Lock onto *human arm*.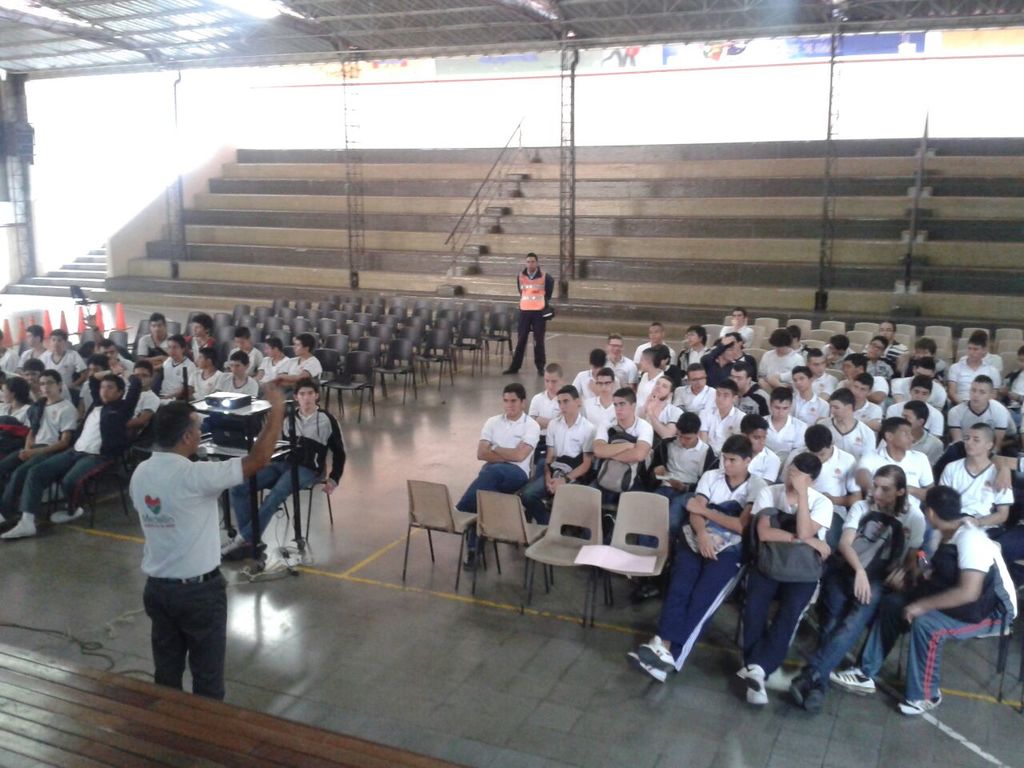
Locked: box=[21, 398, 81, 462].
